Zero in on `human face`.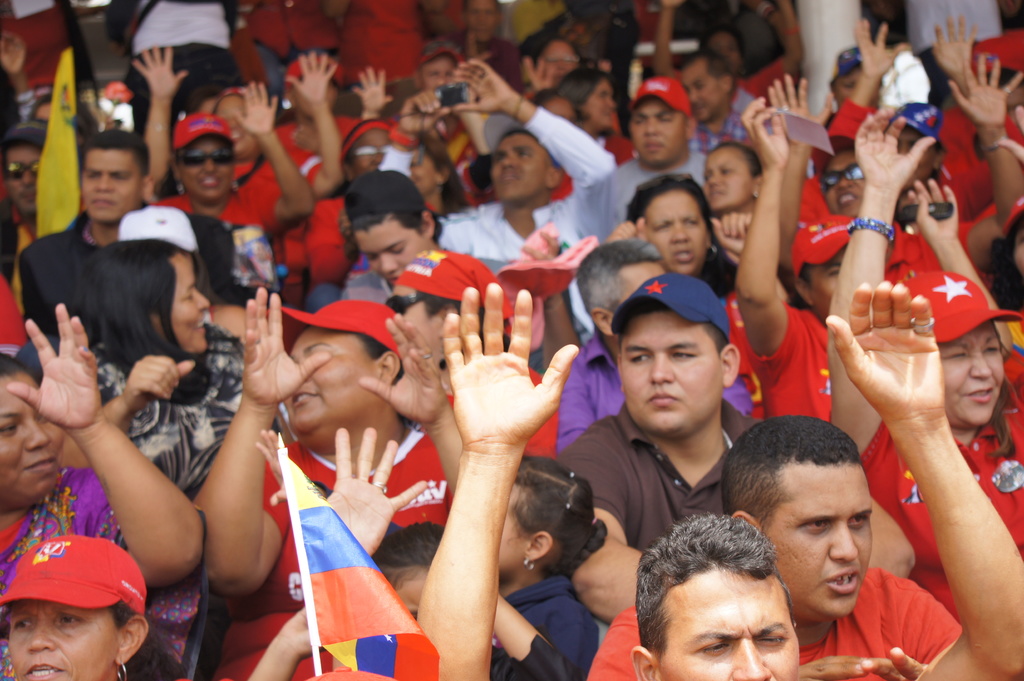
Zeroed in: 152:262:211:358.
